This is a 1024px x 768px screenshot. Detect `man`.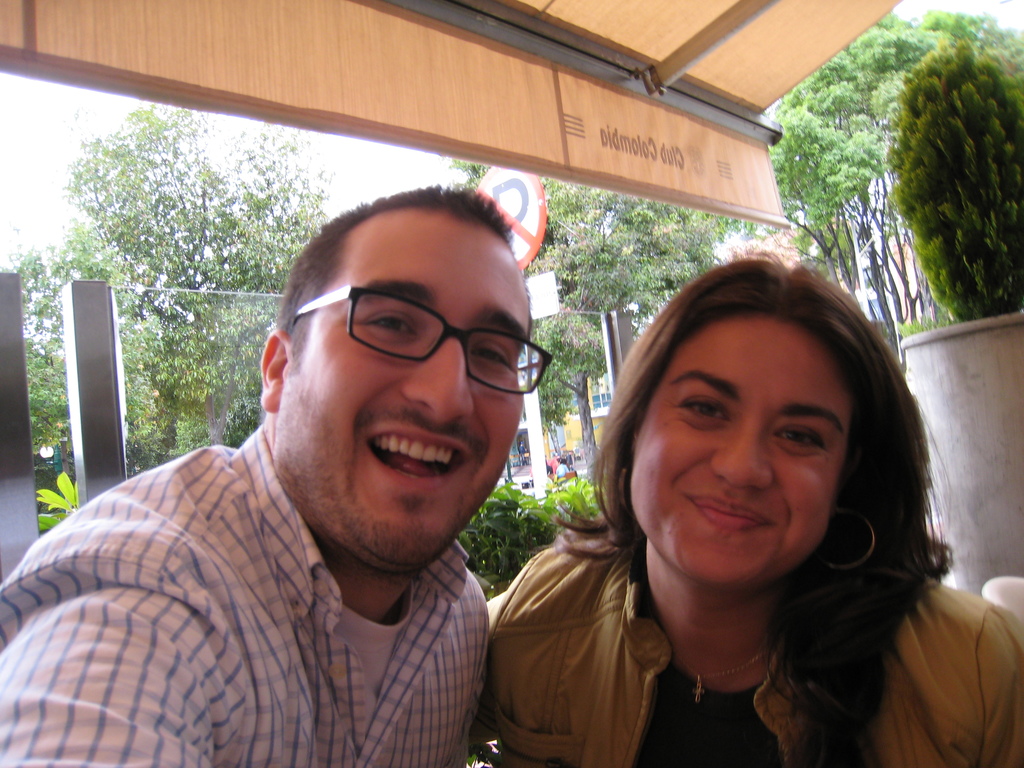
box(0, 173, 562, 767).
